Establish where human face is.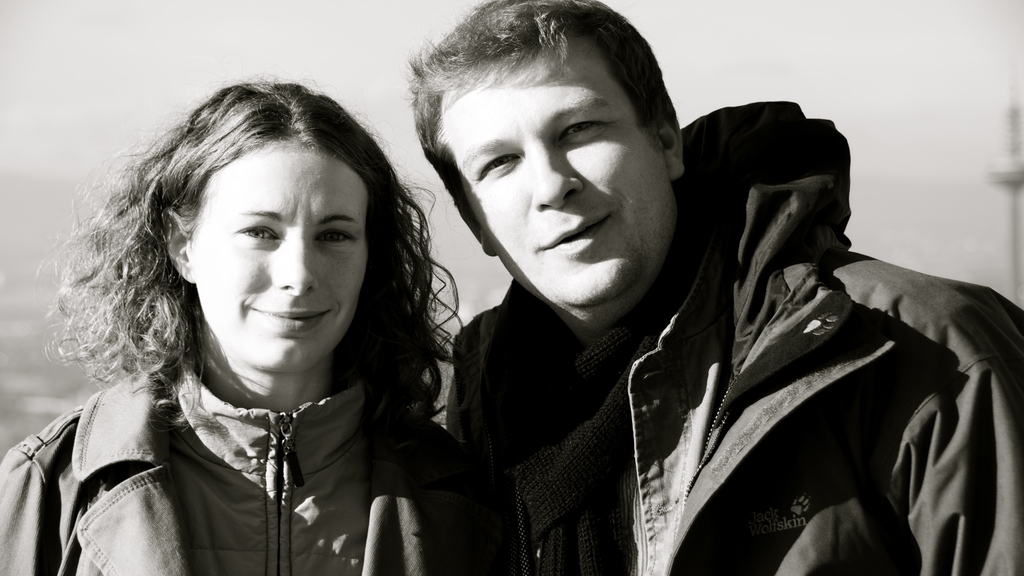
Established at 188:142:371:377.
